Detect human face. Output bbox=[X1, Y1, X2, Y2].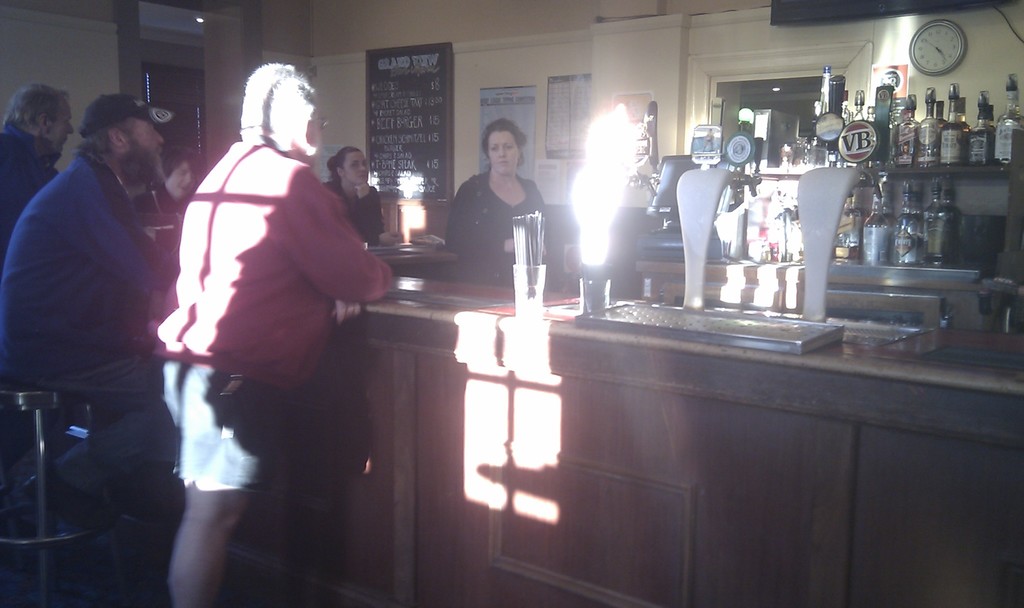
bbox=[308, 97, 323, 167].
